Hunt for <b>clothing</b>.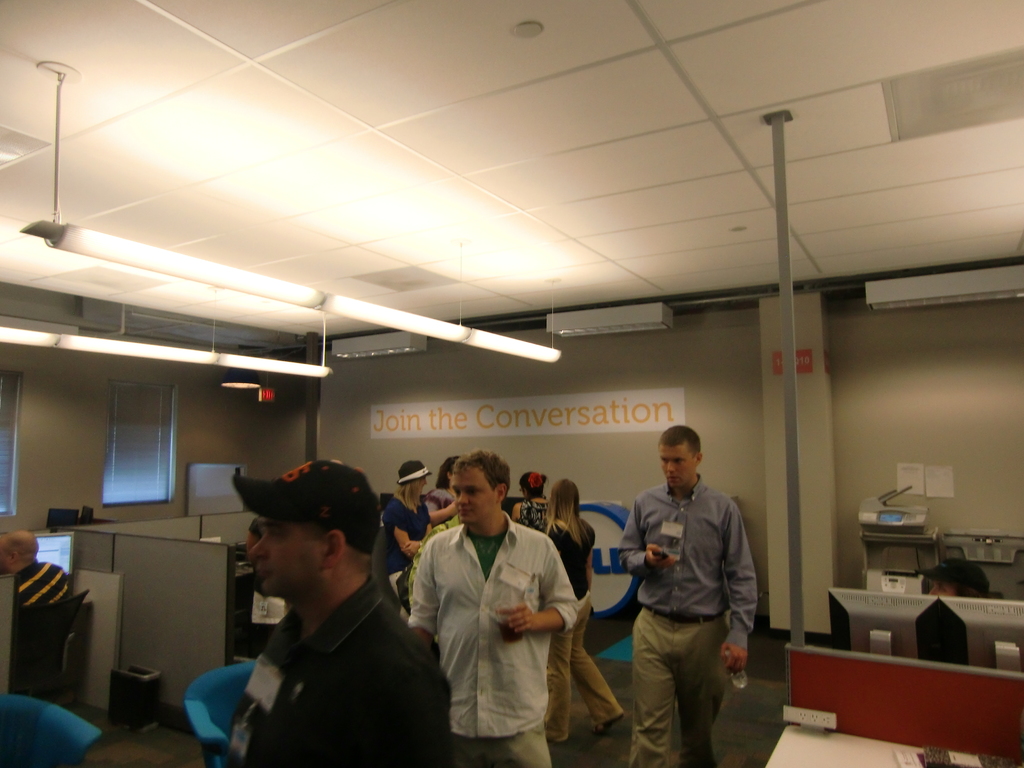
Hunted down at select_region(10, 559, 75, 697).
